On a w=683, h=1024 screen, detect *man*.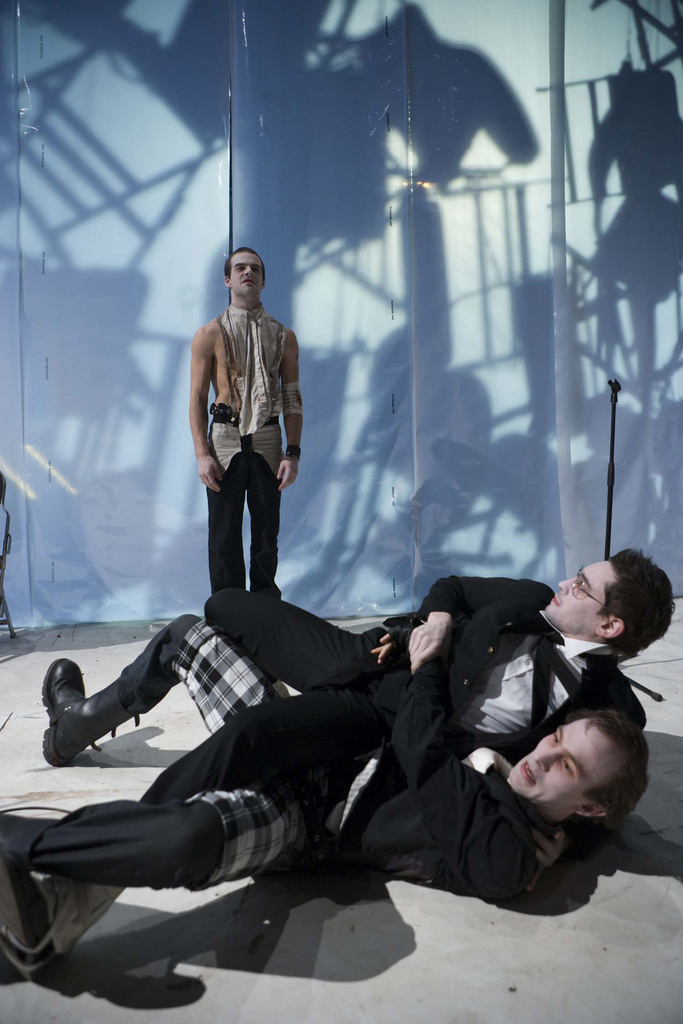
0,543,674,991.
